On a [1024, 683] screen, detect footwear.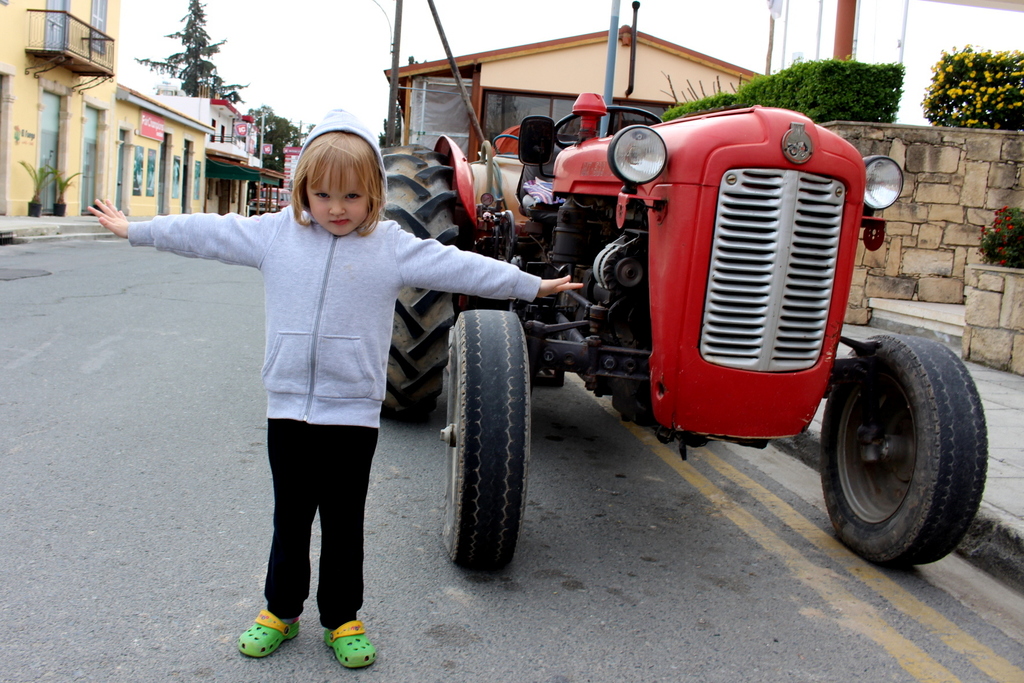
region(321, 620, 378, 668).
